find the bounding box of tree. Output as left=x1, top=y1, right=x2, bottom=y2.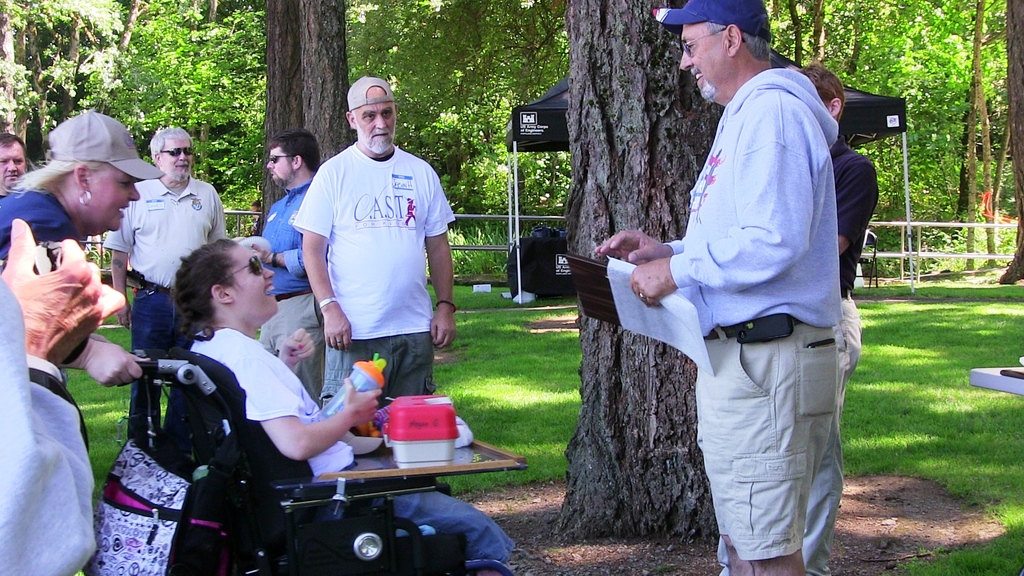
left=314, top=0, right=534, bottom=230.
